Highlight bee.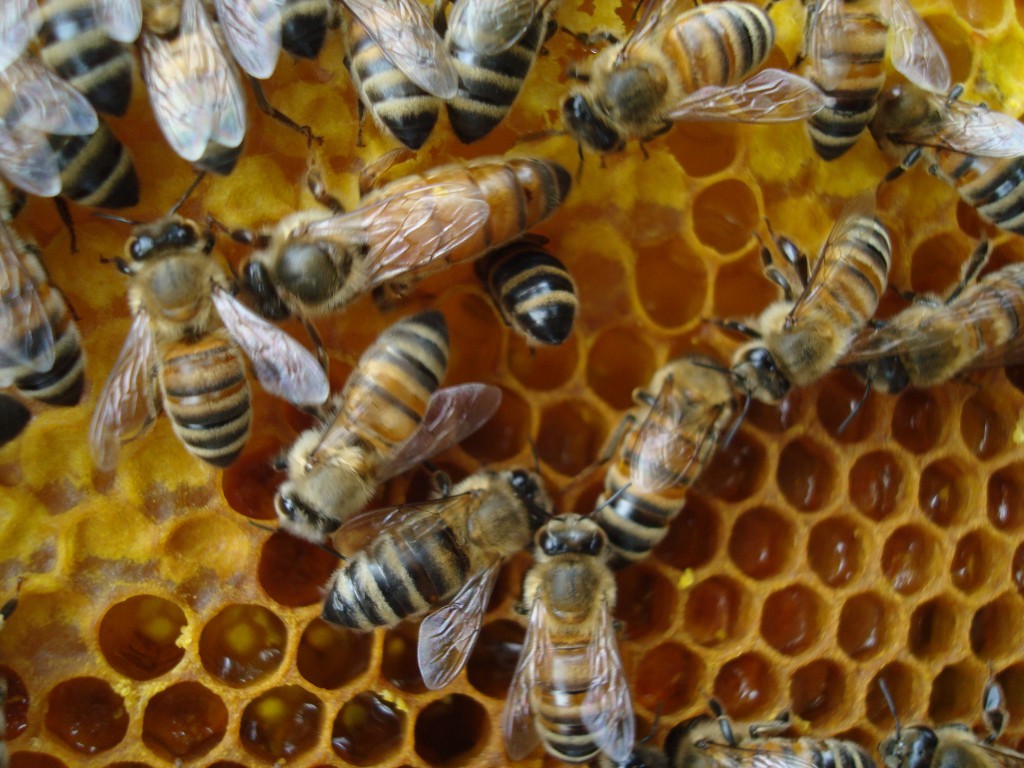
Highlighted region: bbox=[788, 0, 965, 159].
